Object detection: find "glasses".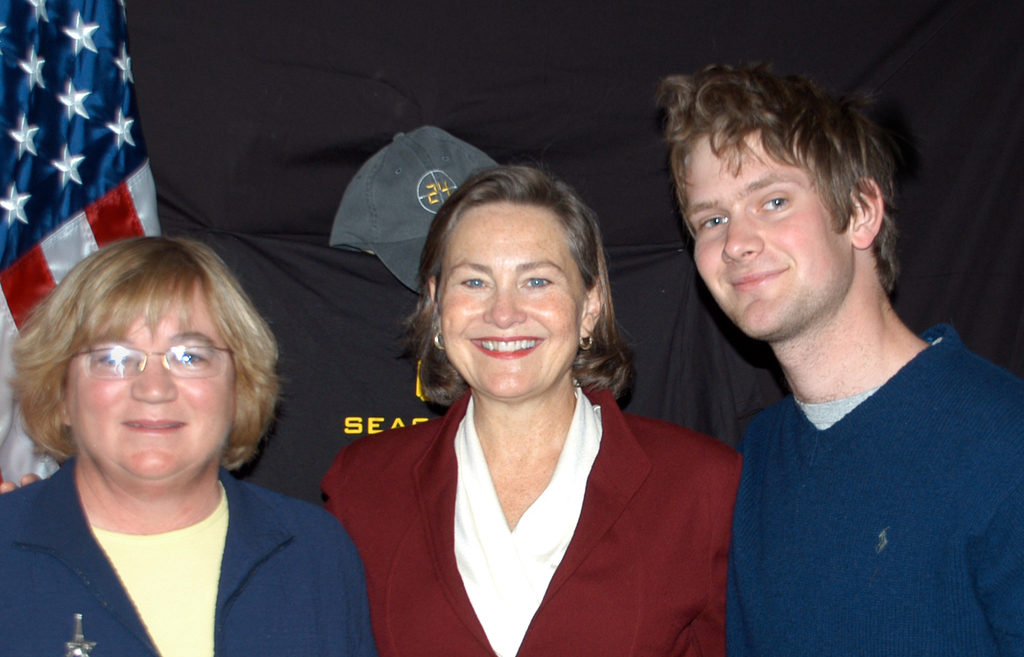
{"x1": 58, "y1": 345, "x2": 236, "y2": 379}.
